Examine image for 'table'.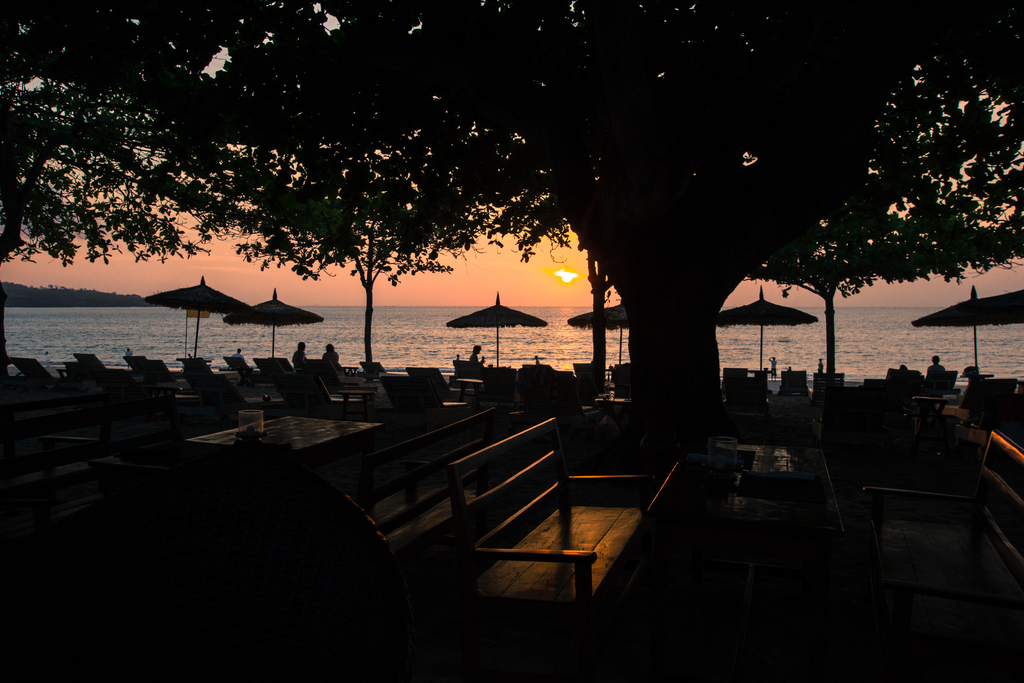
Examination result: locate(704, 434, 852, 563).
